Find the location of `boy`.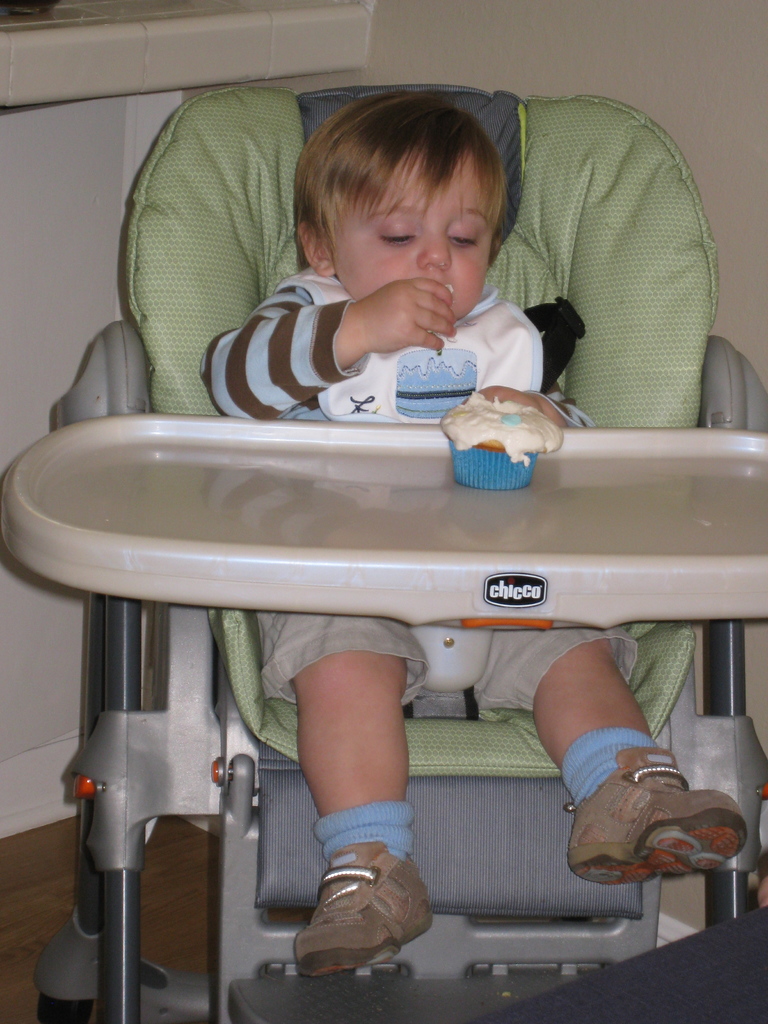
Location: 92 169 694 977.
